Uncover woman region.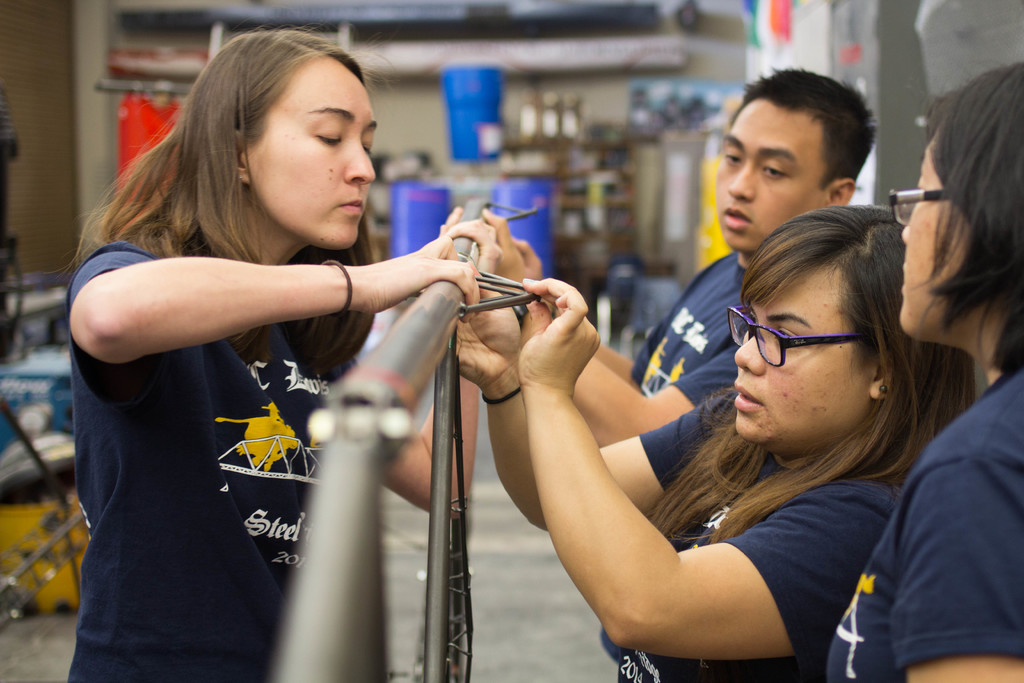
Uncovered: crop(826, 62, 1023, 682).
